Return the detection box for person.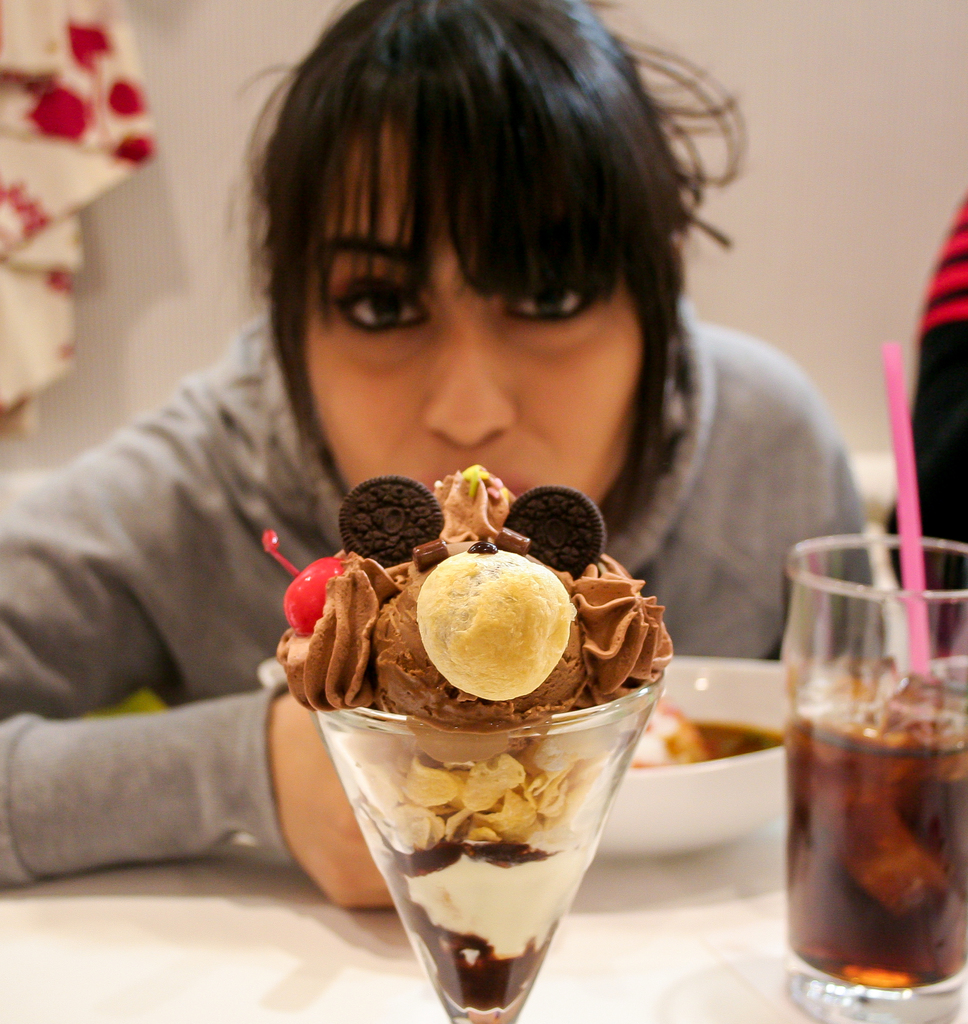
locate(59, 34, 854, 1002).
